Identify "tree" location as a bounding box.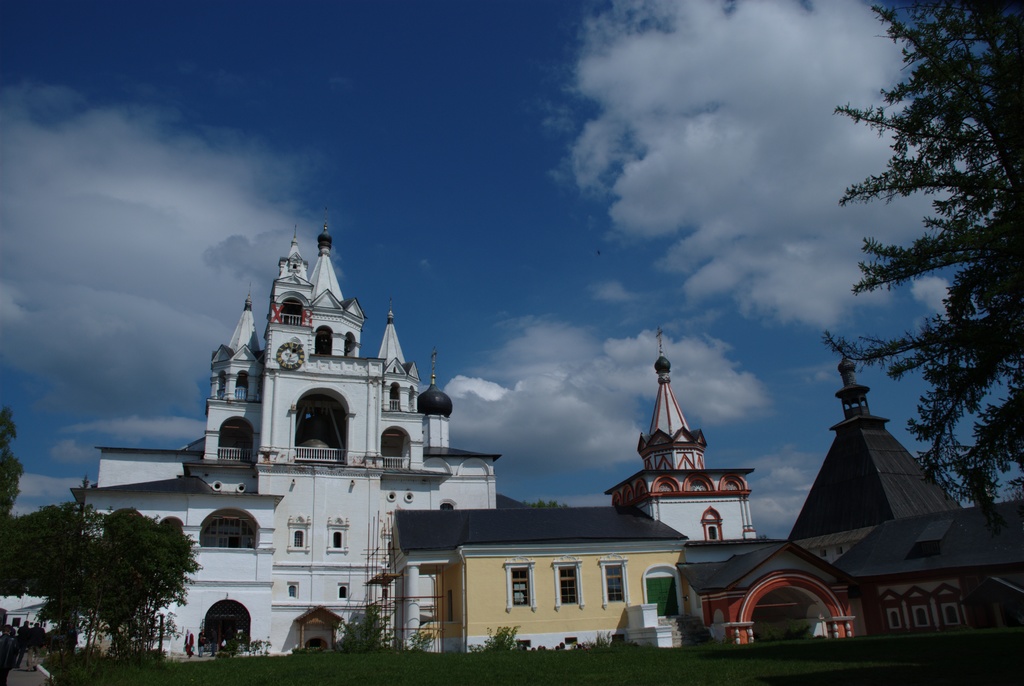
822/0/1023/507.
